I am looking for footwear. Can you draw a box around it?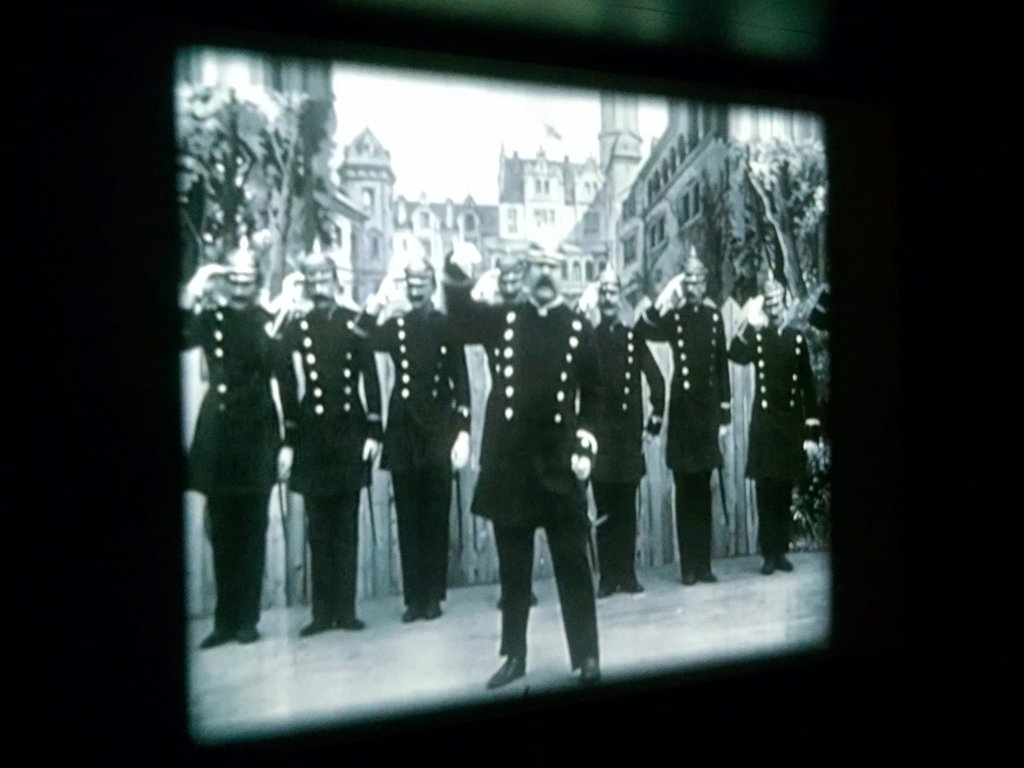
Sure, the bounding box is l=300, t=612, r=366, b=634.
